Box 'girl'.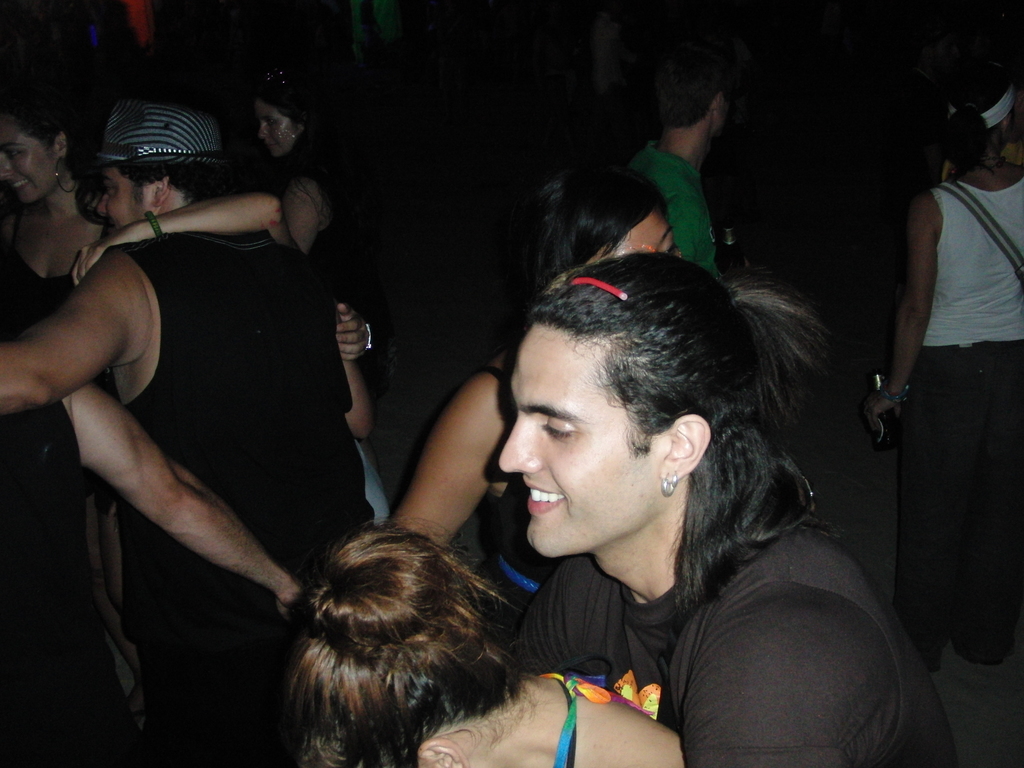
Rect(251, 510, 667, 767).
